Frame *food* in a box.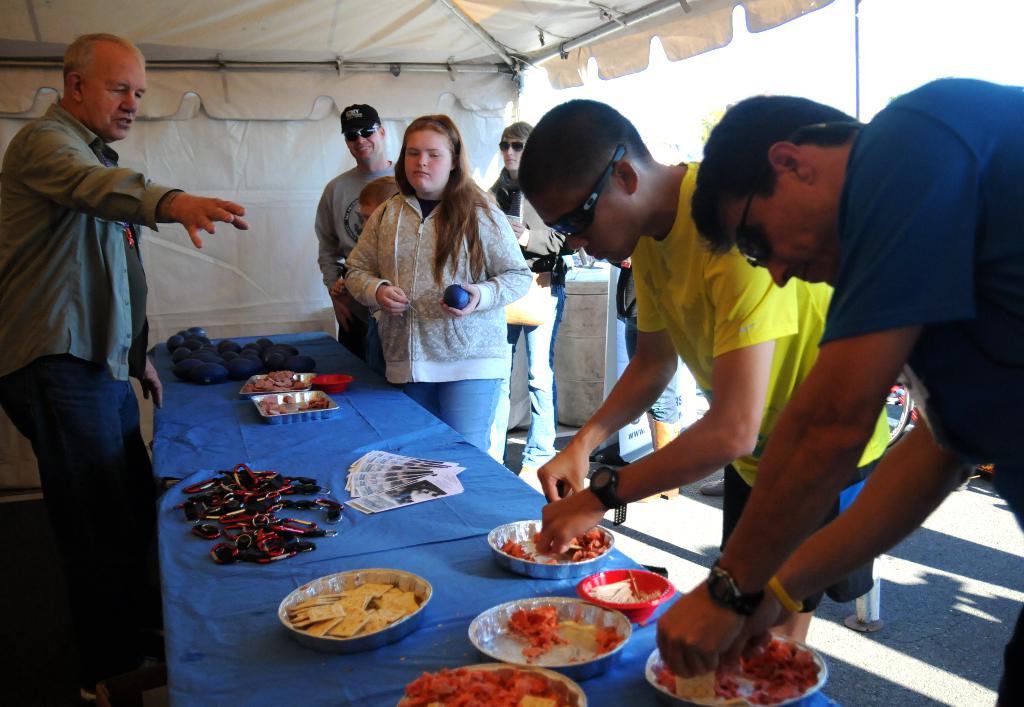
rect(285, 576, 417, 640).
